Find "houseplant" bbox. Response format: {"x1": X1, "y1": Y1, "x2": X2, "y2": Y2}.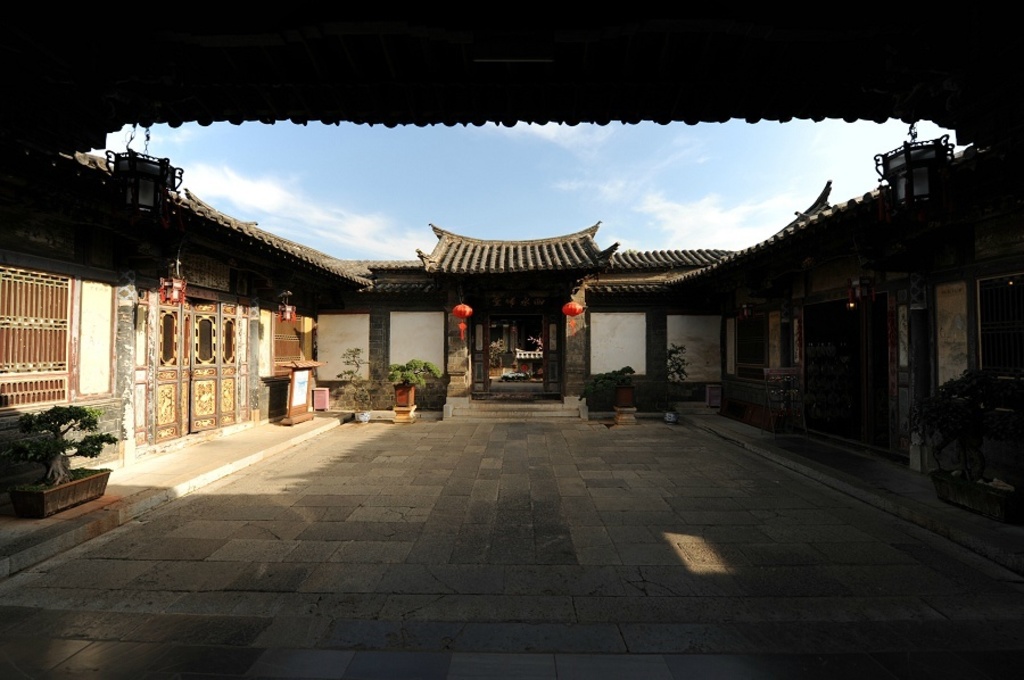
{"x1": 659, "y1": 341, "x2": 688, "y2": 425}.
